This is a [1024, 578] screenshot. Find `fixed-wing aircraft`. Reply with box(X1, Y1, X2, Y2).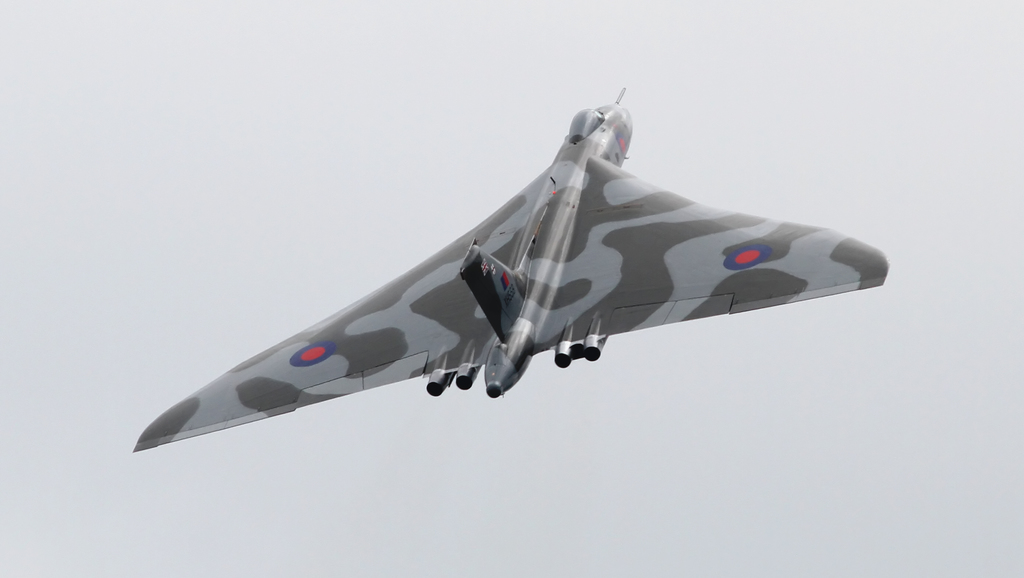
box(130, 84, 891, 451).
